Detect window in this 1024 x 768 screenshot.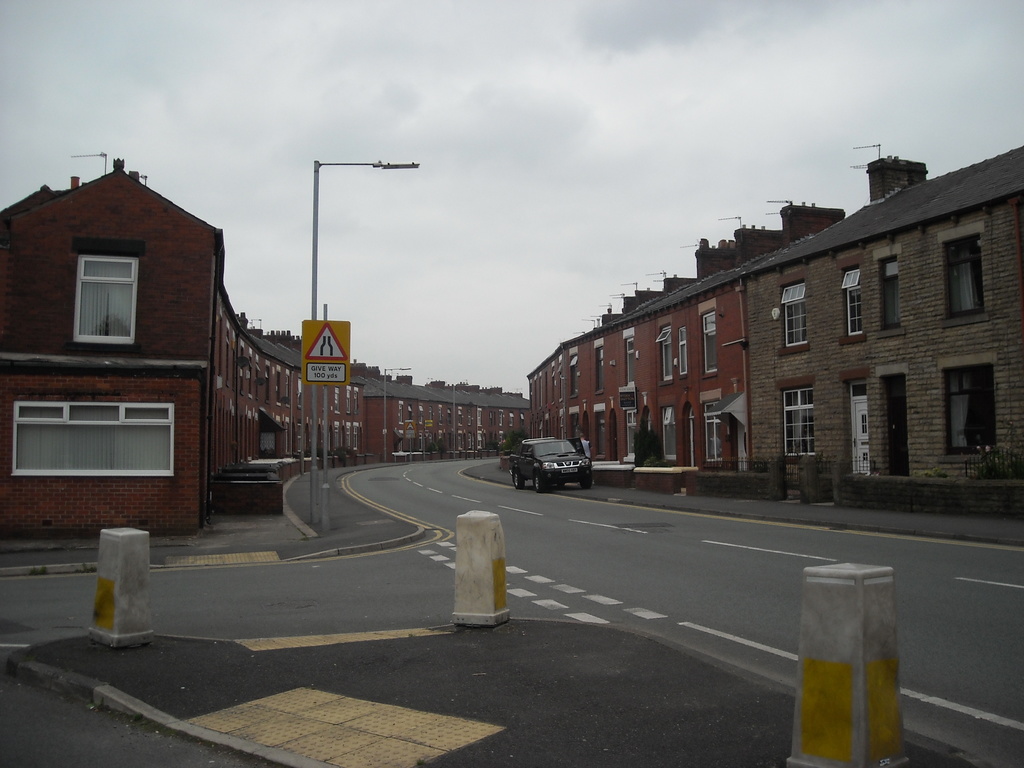
Detection: BBox(772, 276, 813, 352).
